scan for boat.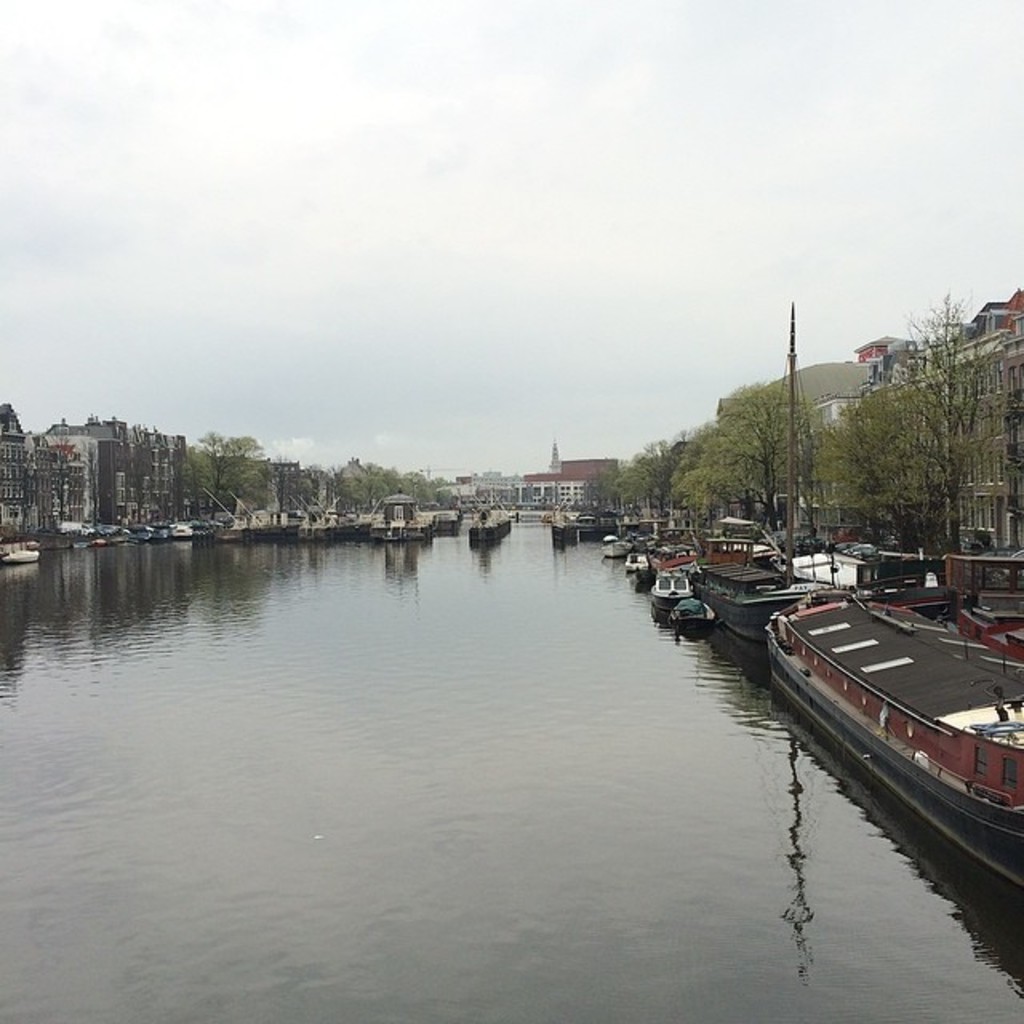
Scan result: (773, 525, 1016, 808).
